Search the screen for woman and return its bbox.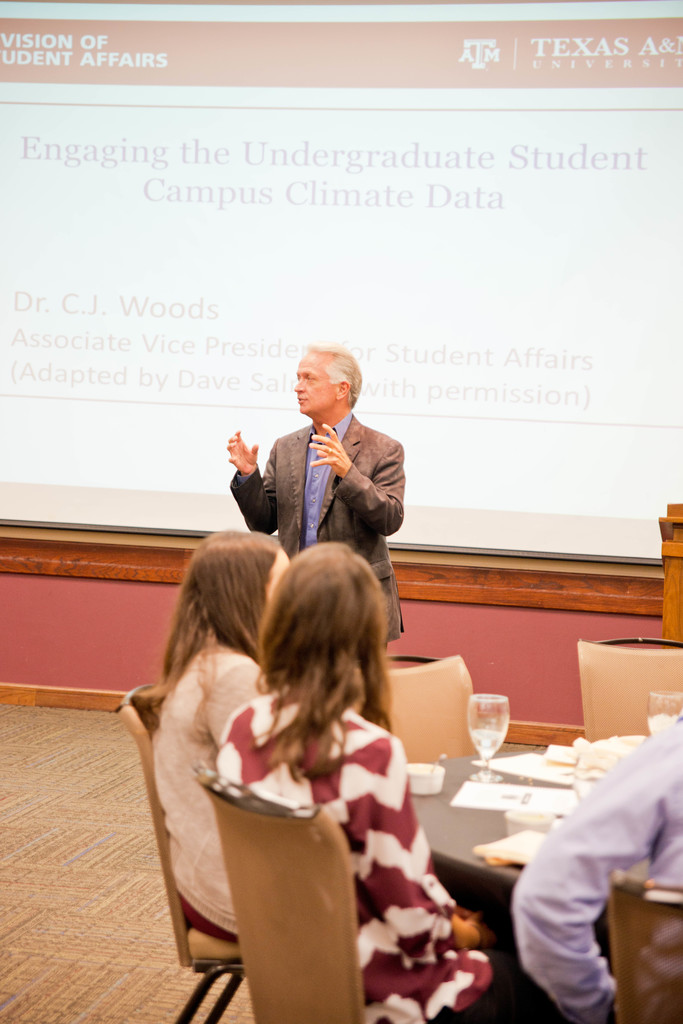
Found: {"x1": 214, "y1": 540, "x2": 581, "y2": 1023}.
